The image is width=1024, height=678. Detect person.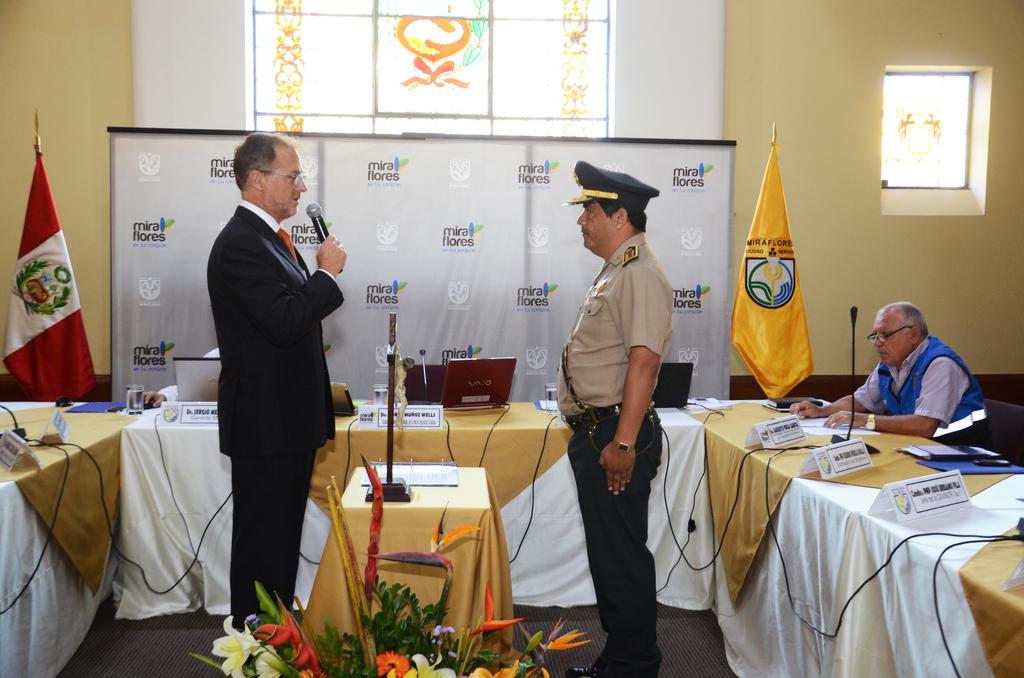
Detection: l=204, t=132, r=346, b=631.
